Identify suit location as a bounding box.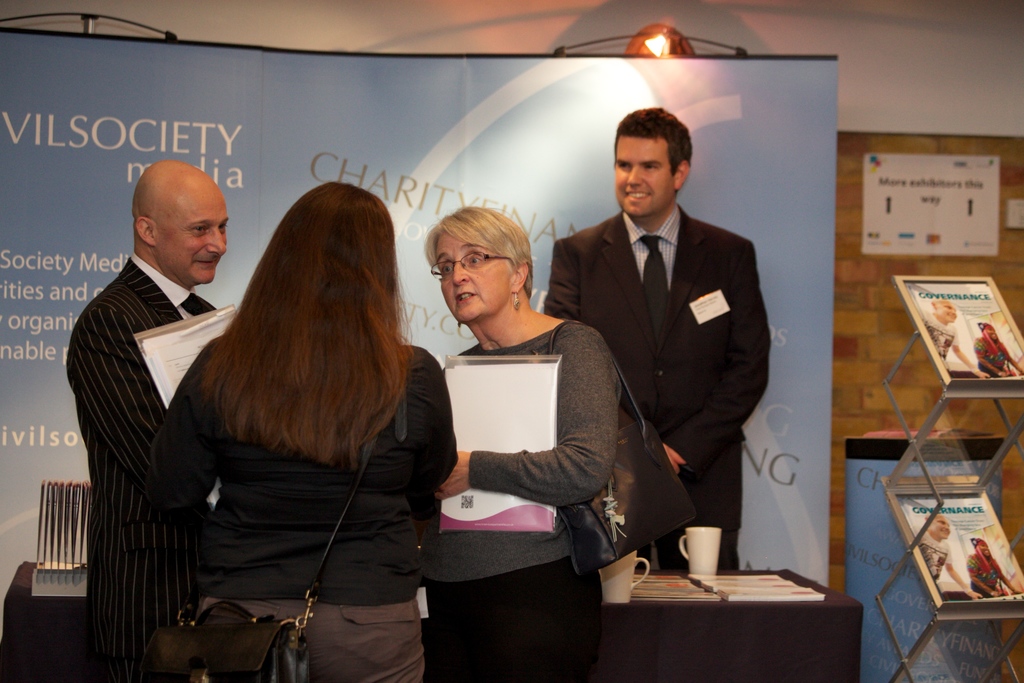
<box>52,183,267,646</box>.
